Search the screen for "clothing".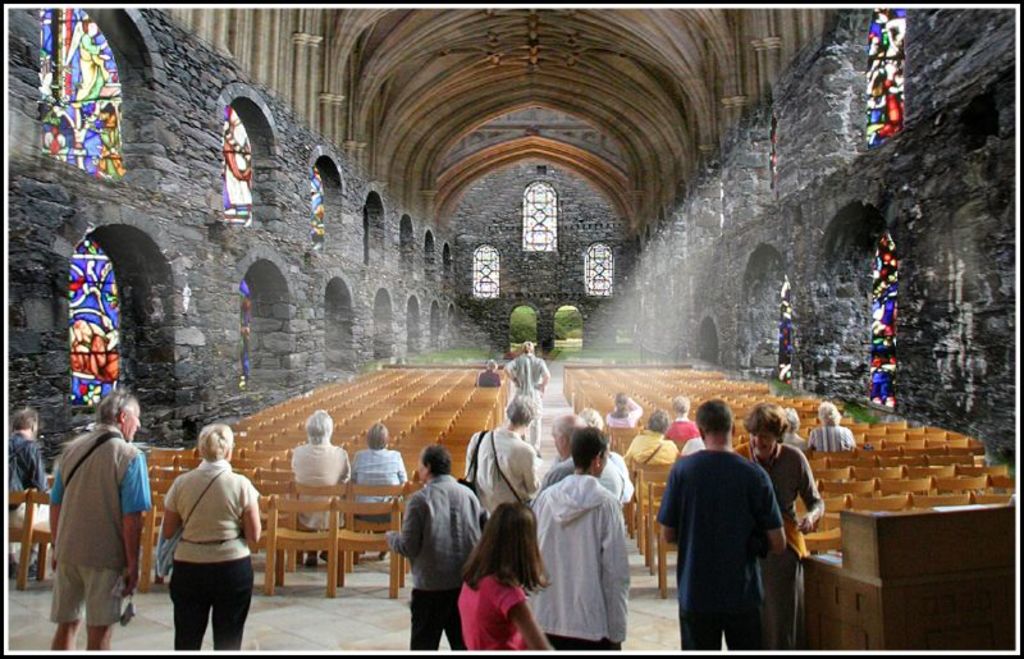
Found at <region>652, 449, 792, 658</region>.
